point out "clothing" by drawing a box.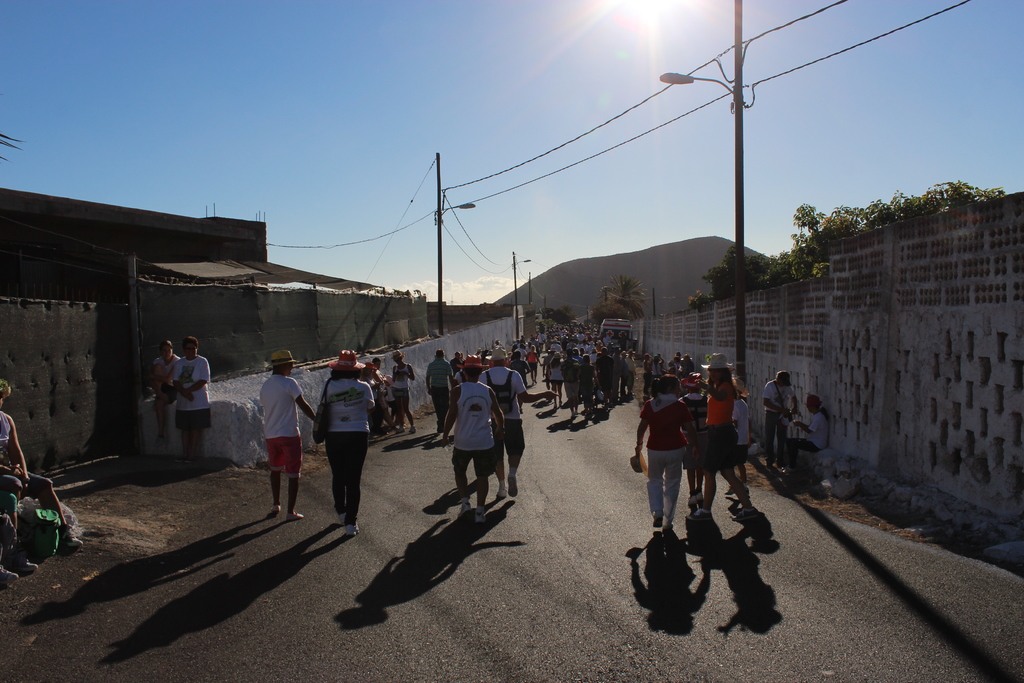
x1=612 y1=355 x2=626 y2=385.
